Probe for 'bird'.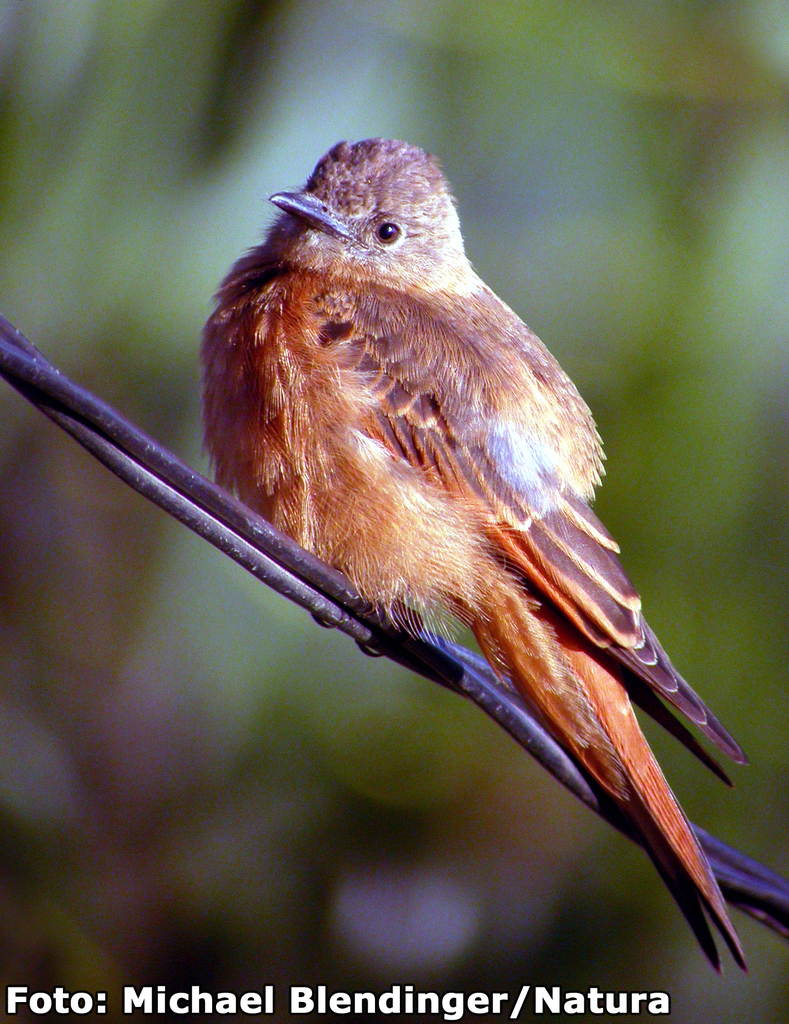
Probe result: BBox(196, 200, 754, 950).
